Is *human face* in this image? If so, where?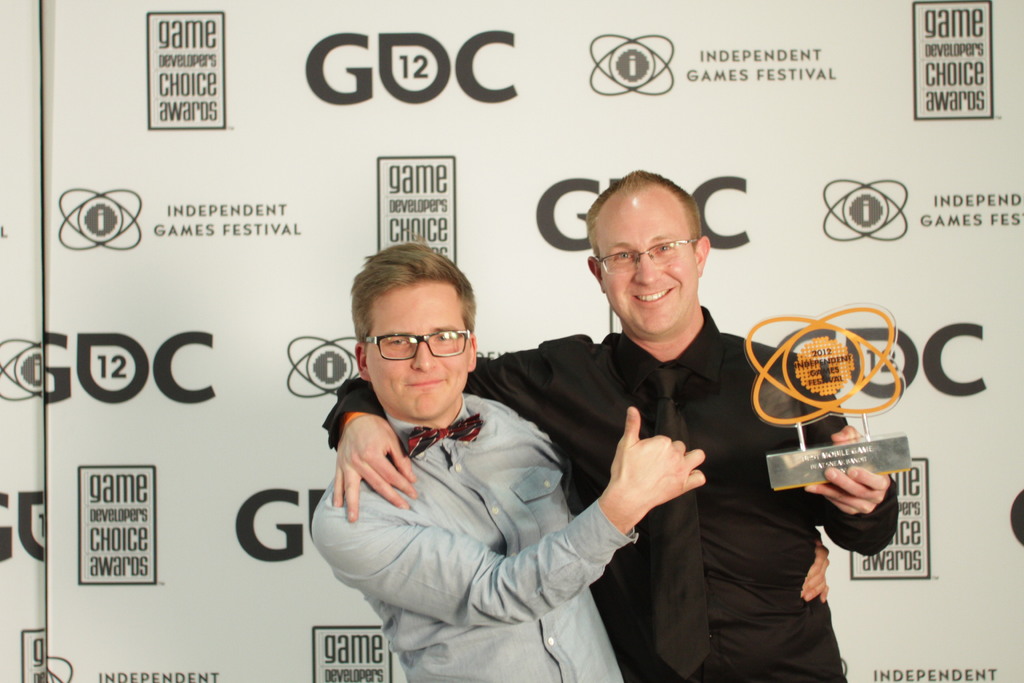
Yes, at bbox=[598, 193, 698, 334].
